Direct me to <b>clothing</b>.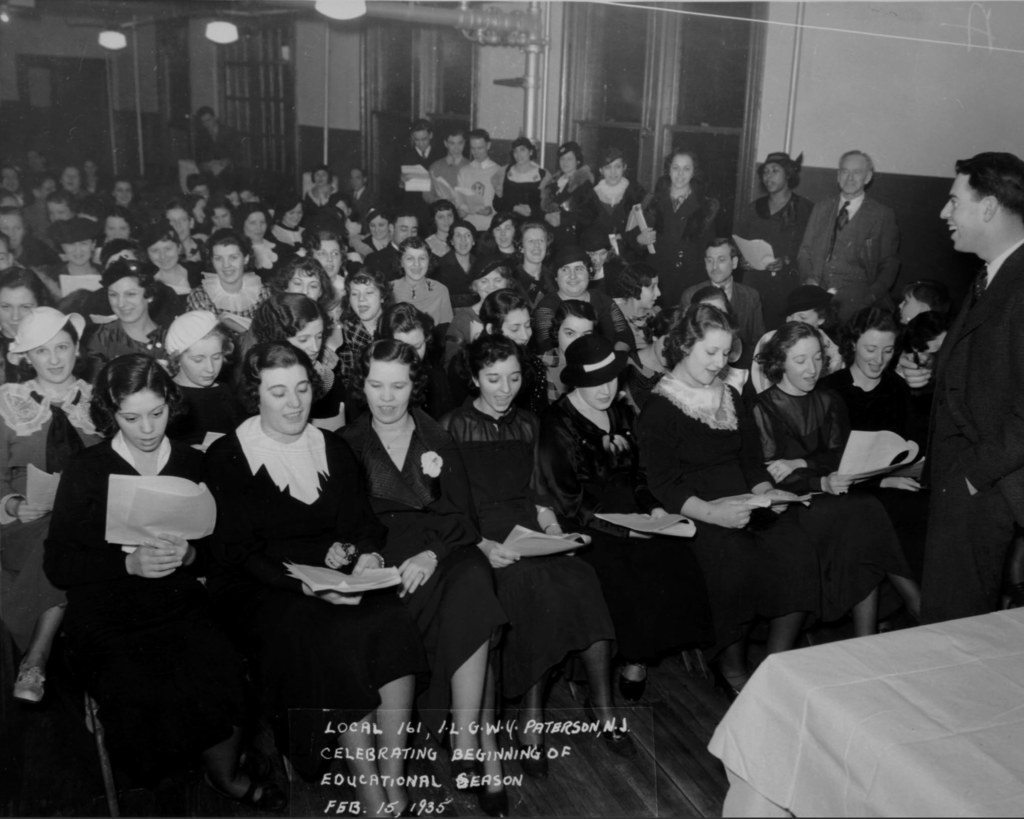
Direction: detection(926, 232, 1023, 621).
